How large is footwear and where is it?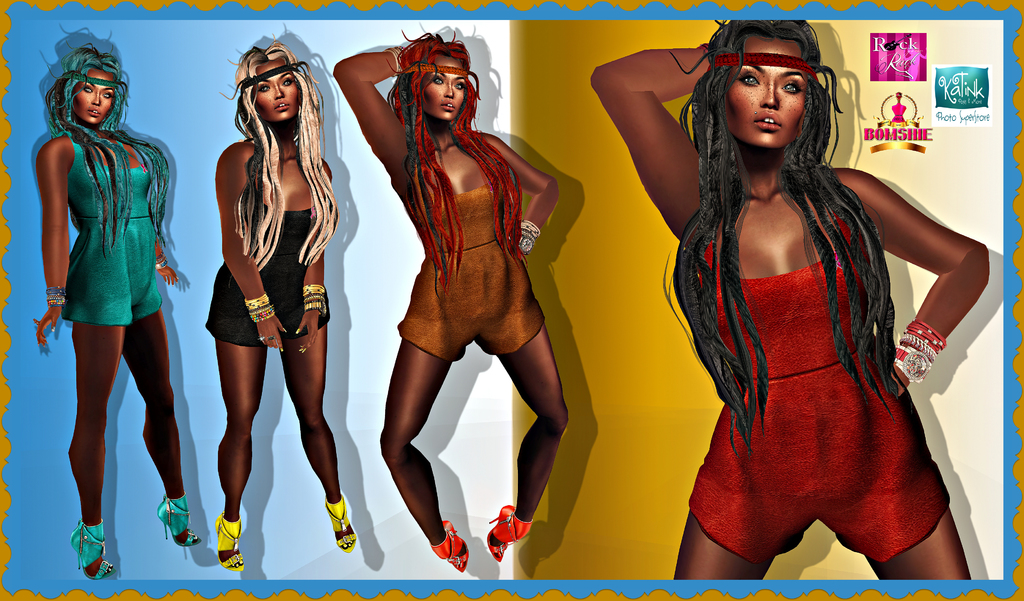
Bounding box: box(488, 501, 532, 563).
